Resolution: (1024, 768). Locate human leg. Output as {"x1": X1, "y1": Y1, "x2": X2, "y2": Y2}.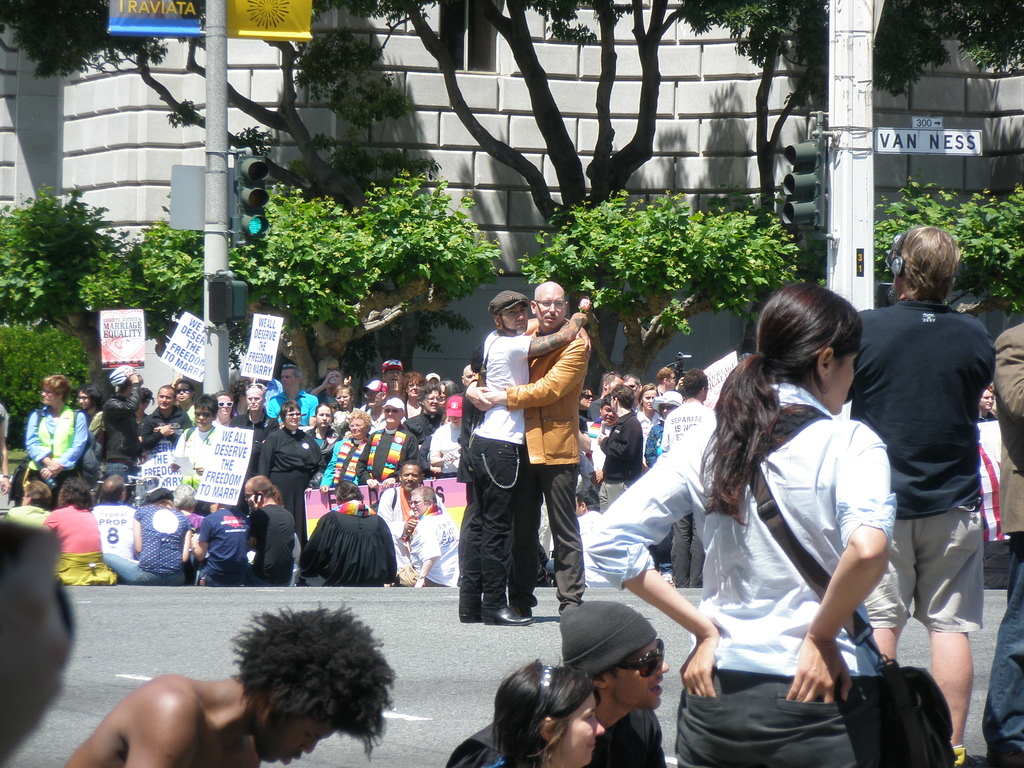
{"x1": 932, "y1": 631, "x2": 972, "y2": 763}.
